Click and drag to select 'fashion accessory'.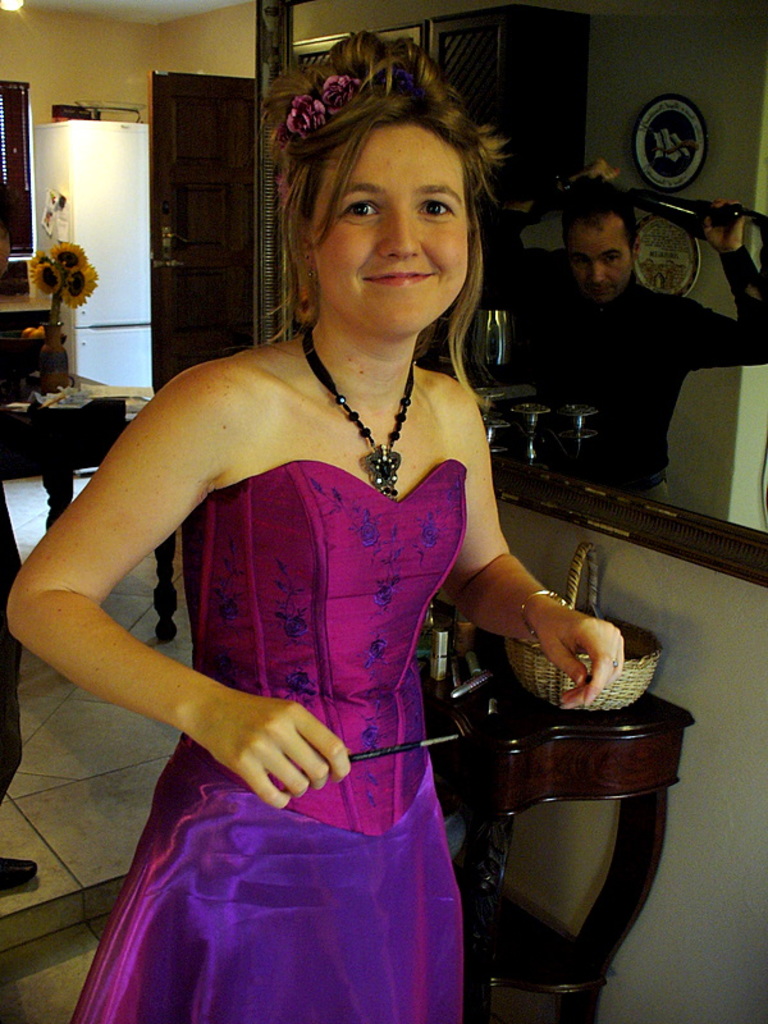
Selection: box(301, 314, 420, 499).
